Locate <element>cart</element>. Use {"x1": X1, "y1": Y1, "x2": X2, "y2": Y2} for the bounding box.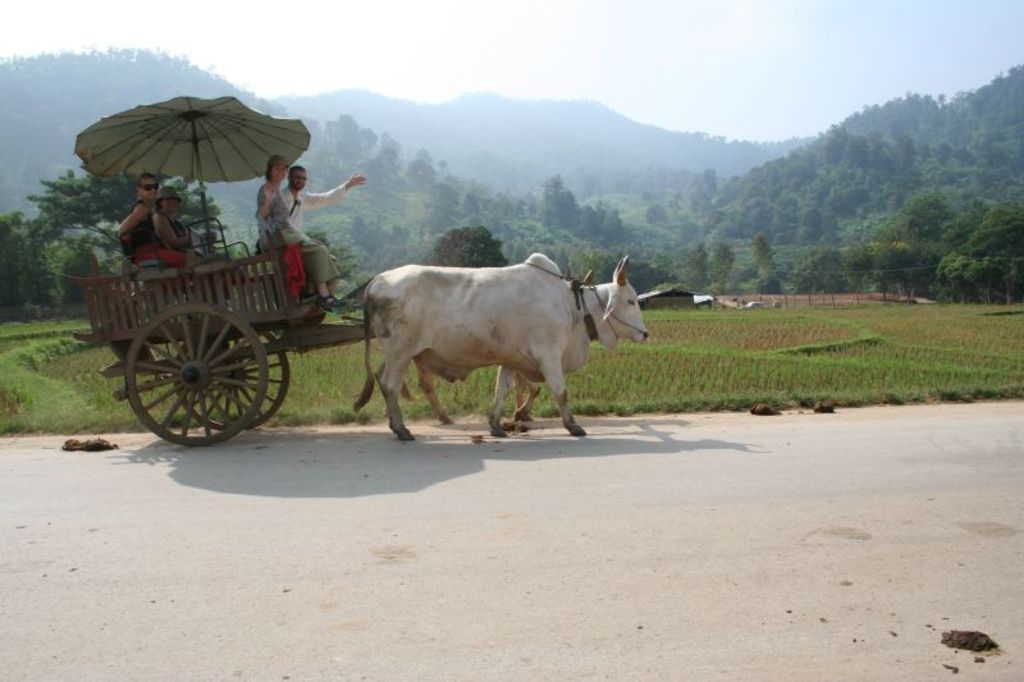
{"x1": 73, "y1": 216, "x2": 593, "y2": 444}.
